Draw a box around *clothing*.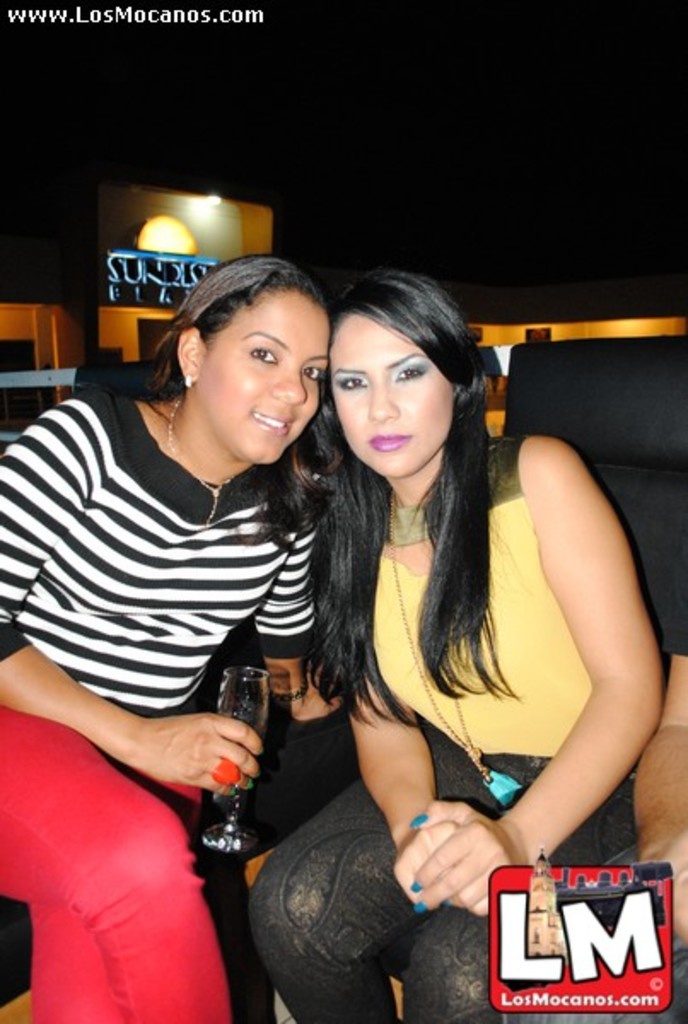
x1=244 y1=437 x2=676 y2=1022.
